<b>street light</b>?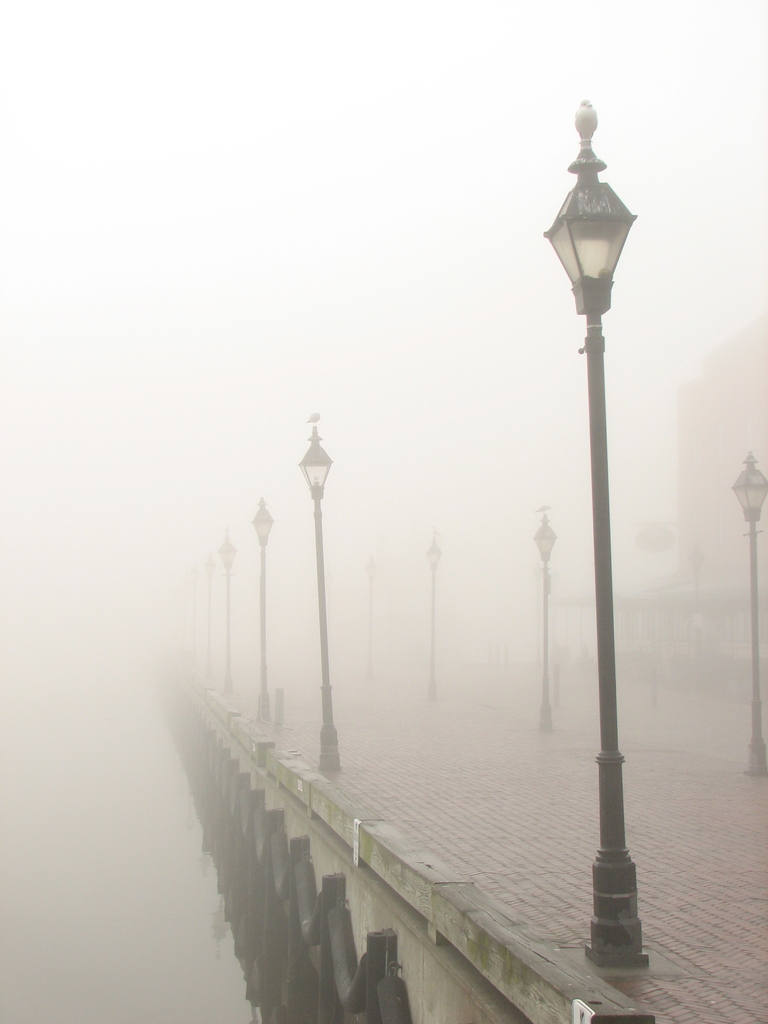
x1=359, y1=559, x2=378, y2=678
